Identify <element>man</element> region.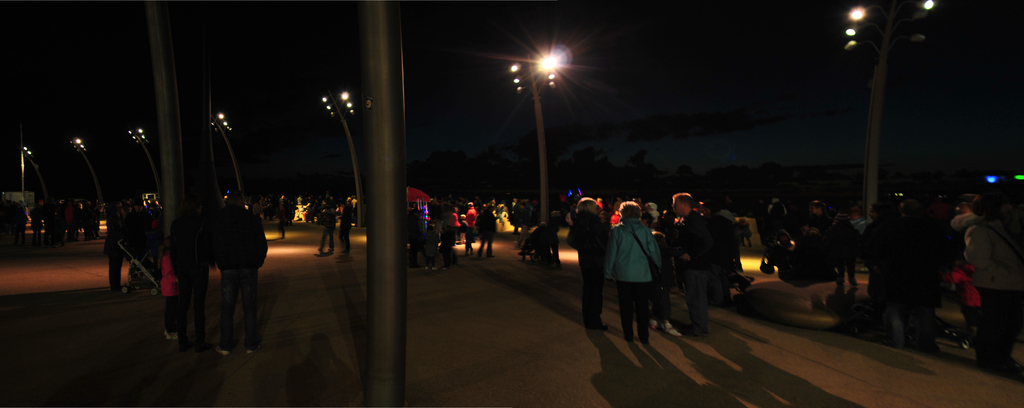
Region: <box>804,199,826,233</box>.
